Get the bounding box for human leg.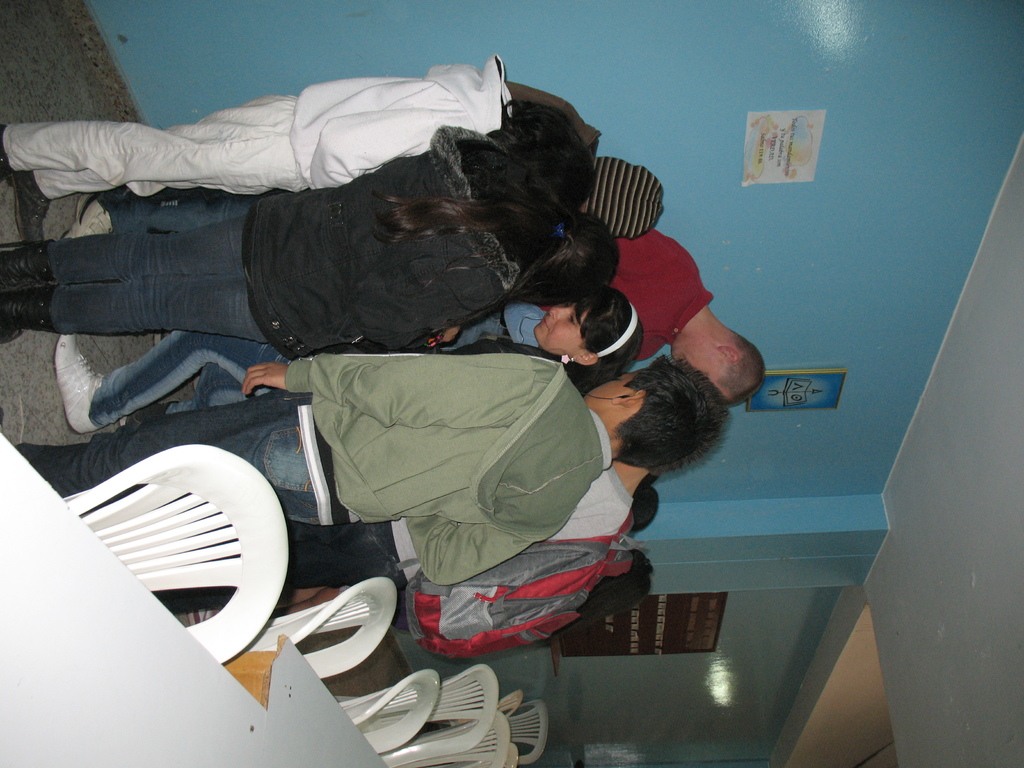
[1, 438, 351, 499].
